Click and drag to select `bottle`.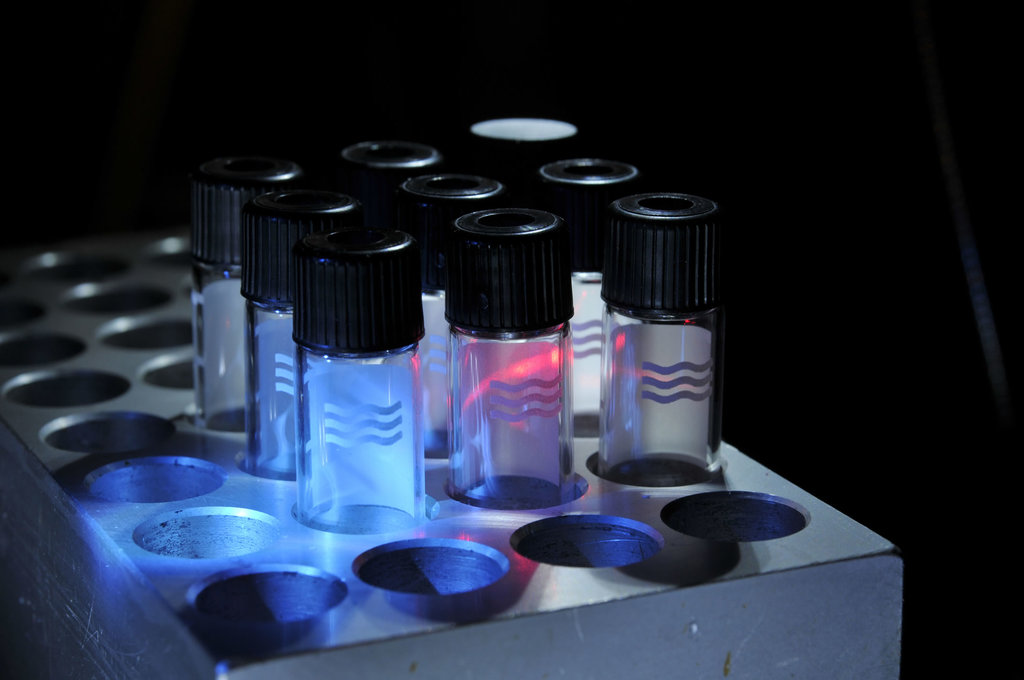
Selection: 342 143 436 215.
